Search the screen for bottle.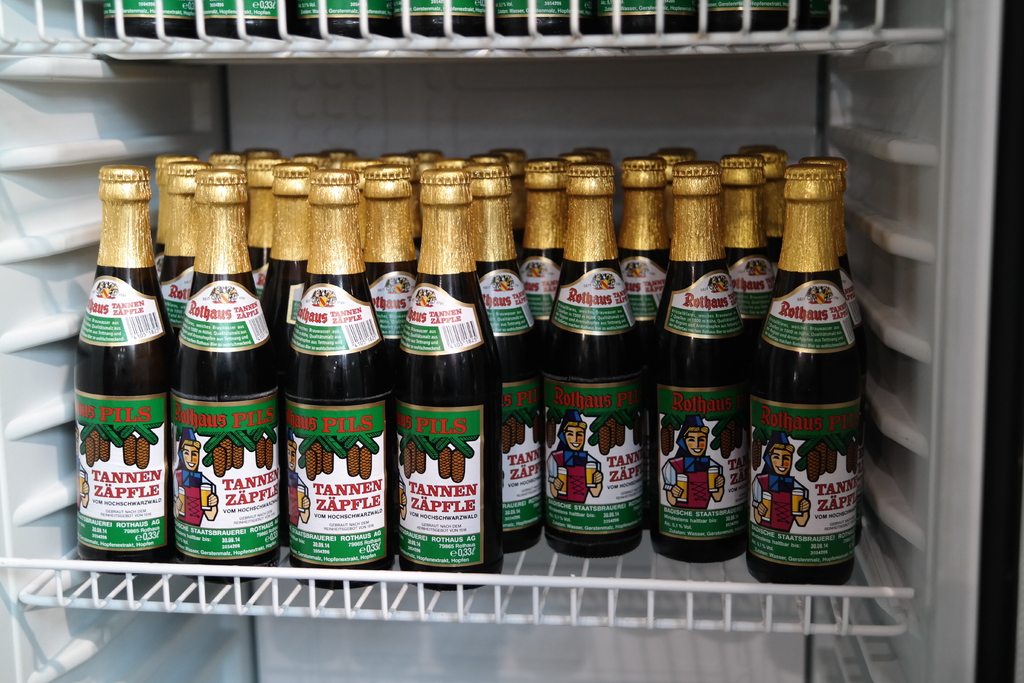
Found at 569, 145, 611, 165.
